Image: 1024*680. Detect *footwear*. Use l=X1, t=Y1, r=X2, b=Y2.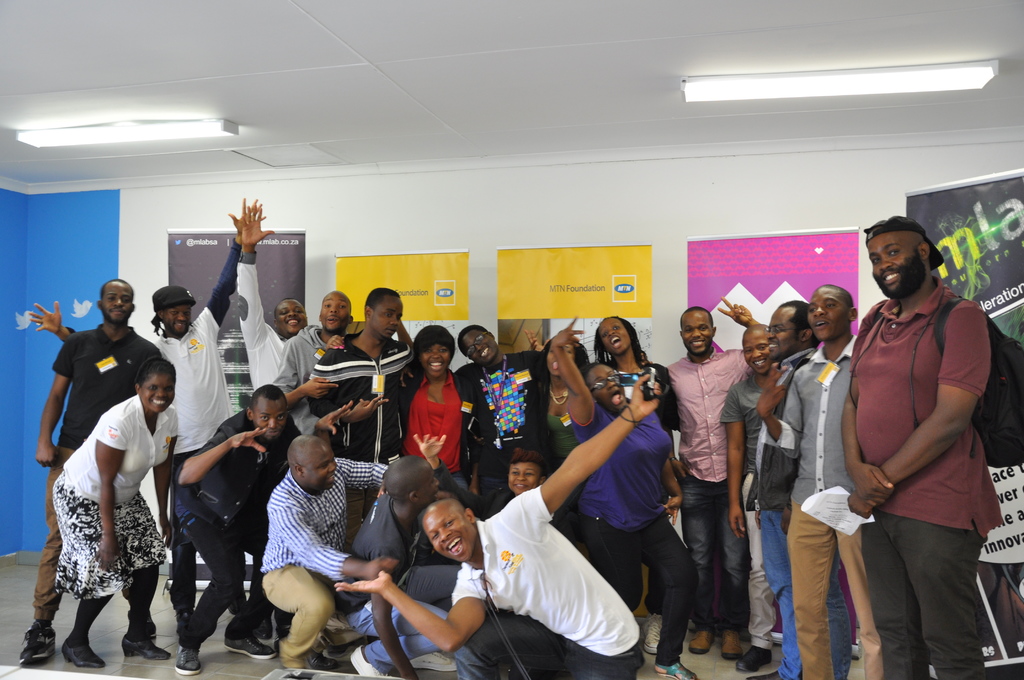
l=223, t=633, r=275, b=661.
